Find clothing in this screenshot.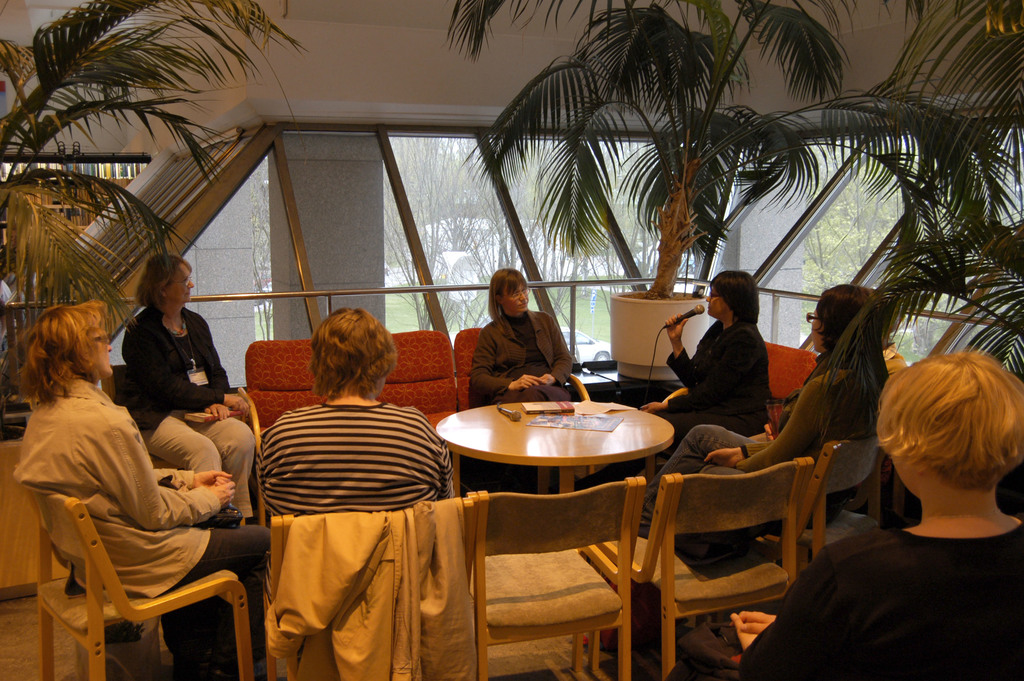
The bounding box for clothing is {"left": 253, "top": 397, "right": 458, "bottom": 517}.
